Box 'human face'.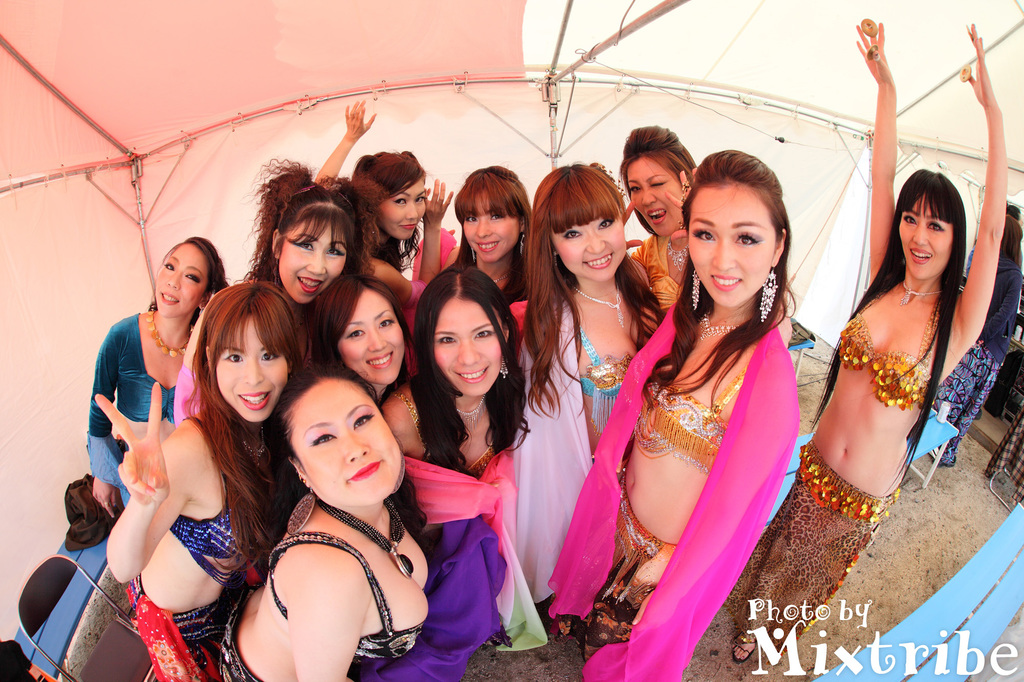
box(428, 291, 504, 399).
